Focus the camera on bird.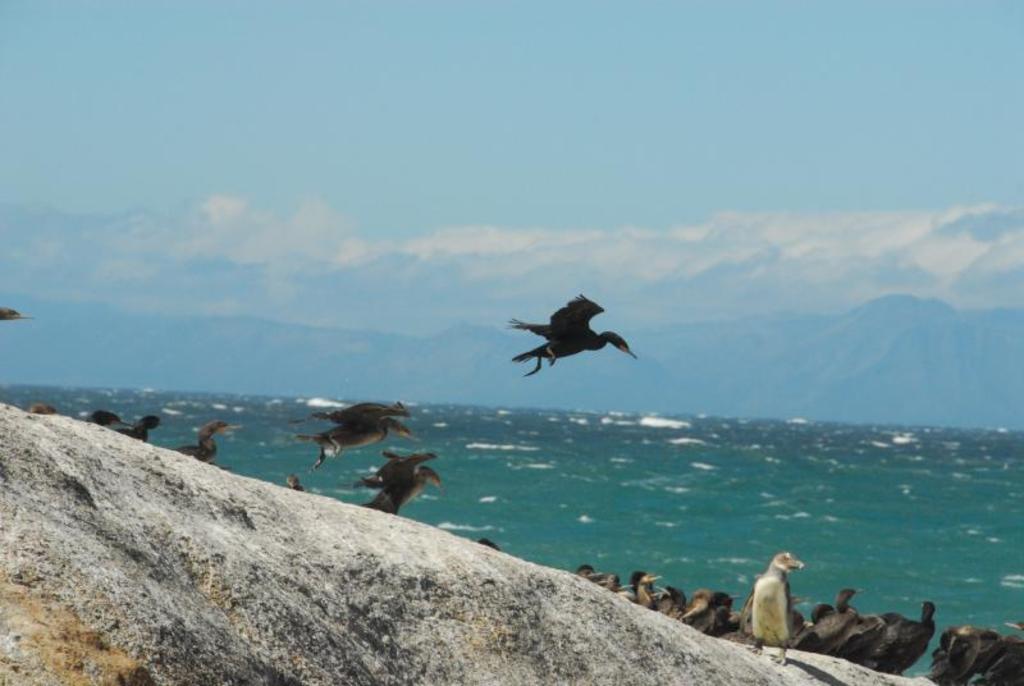
Focus region: bbox(0, 305, 29, 321).
